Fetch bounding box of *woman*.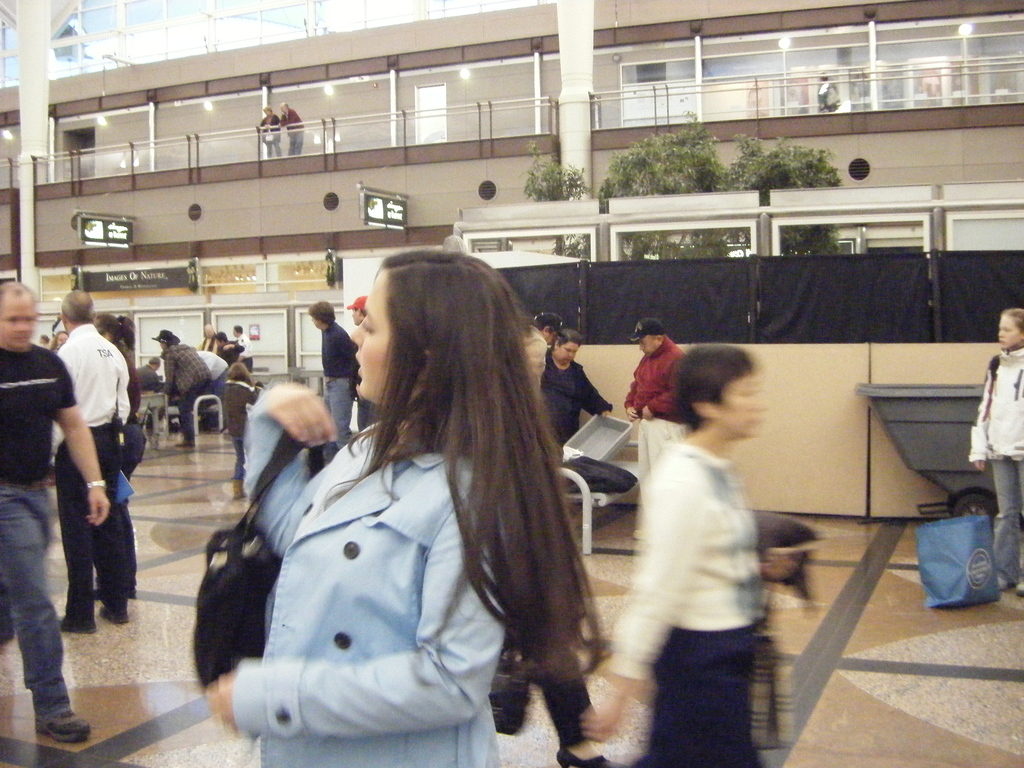
Bbox: 199:254:609:767.
